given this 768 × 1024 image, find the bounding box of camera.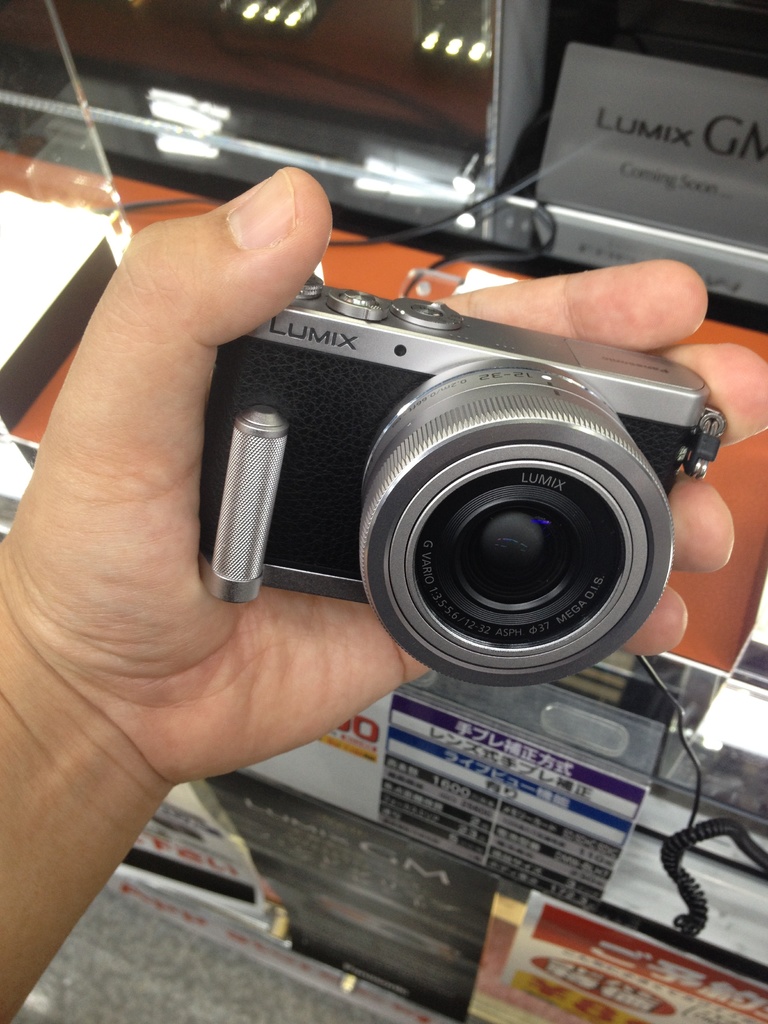
x1=194, y1=276, x2=714, y2=689.
